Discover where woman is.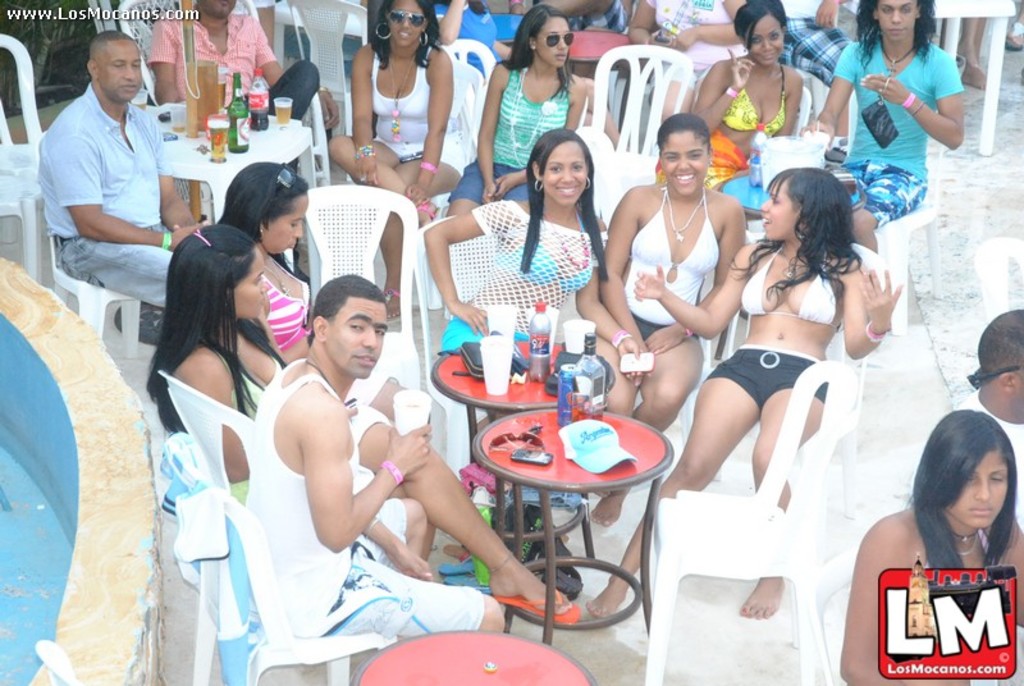
Discovered at detection(627, 157, 922, 627).
